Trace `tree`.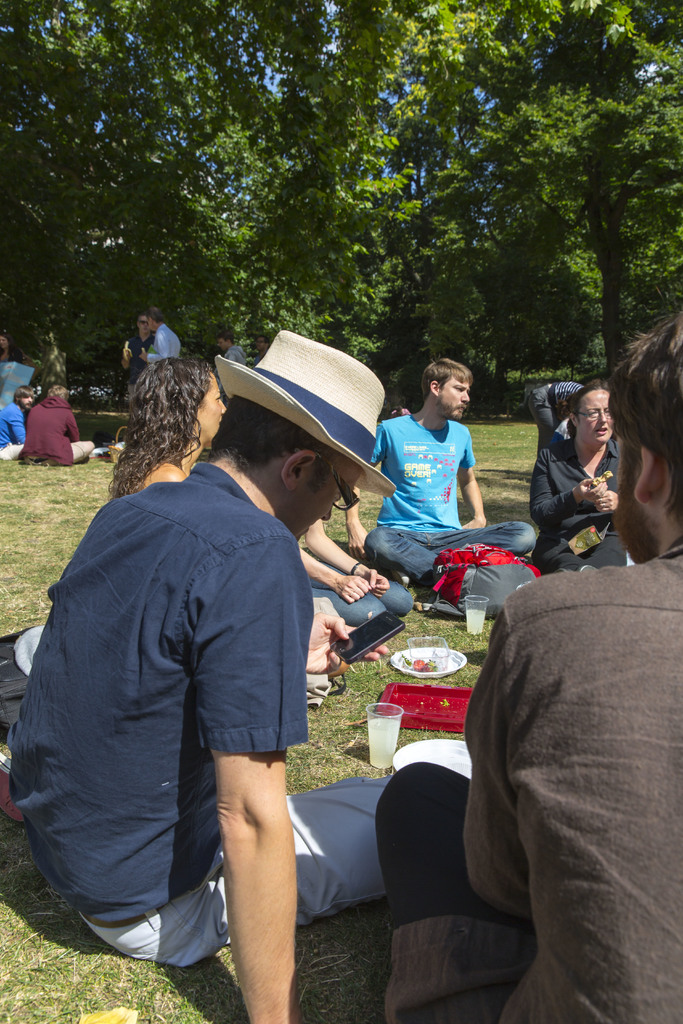
Traced to left=465, top=40, right=673, bottom=380.
